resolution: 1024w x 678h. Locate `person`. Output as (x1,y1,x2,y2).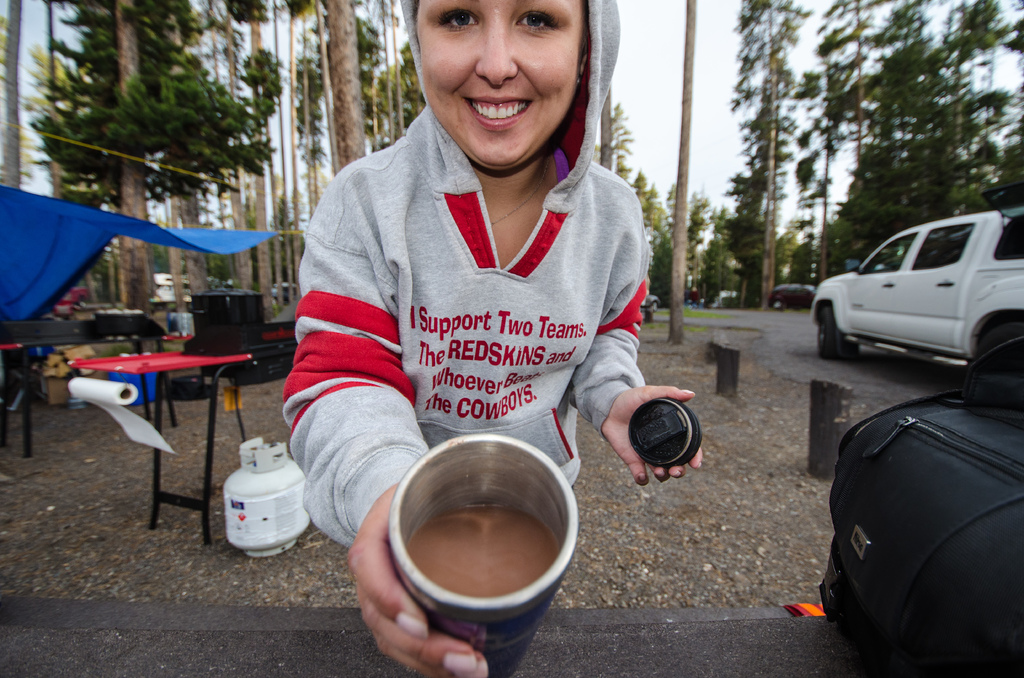
(257,0,668,572).
